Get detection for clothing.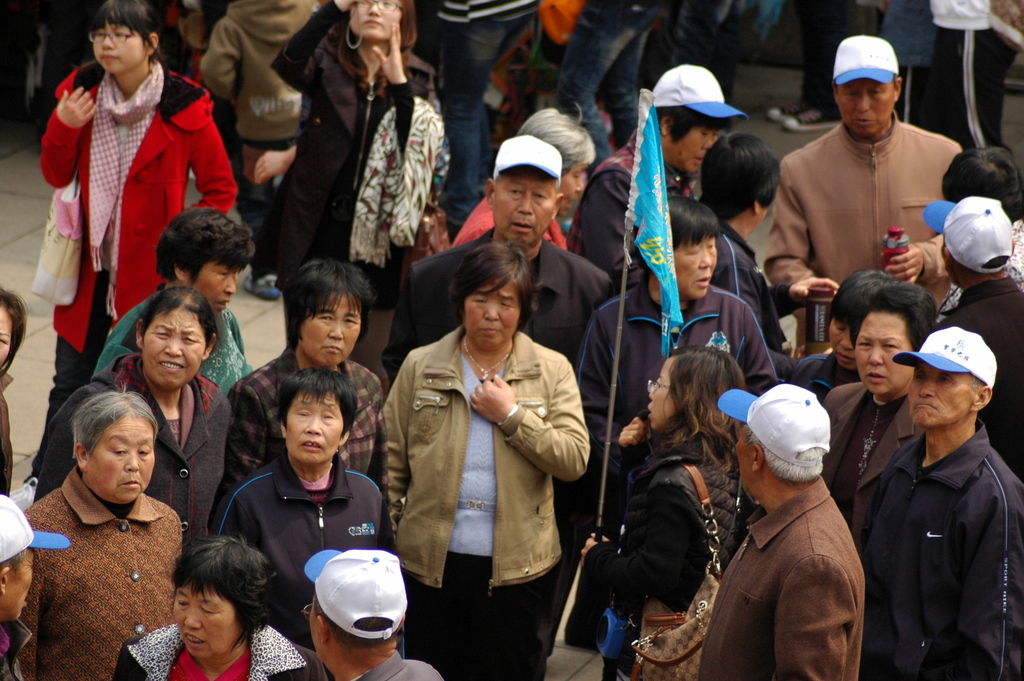
Detection: [934, 282, 1023, 484].
